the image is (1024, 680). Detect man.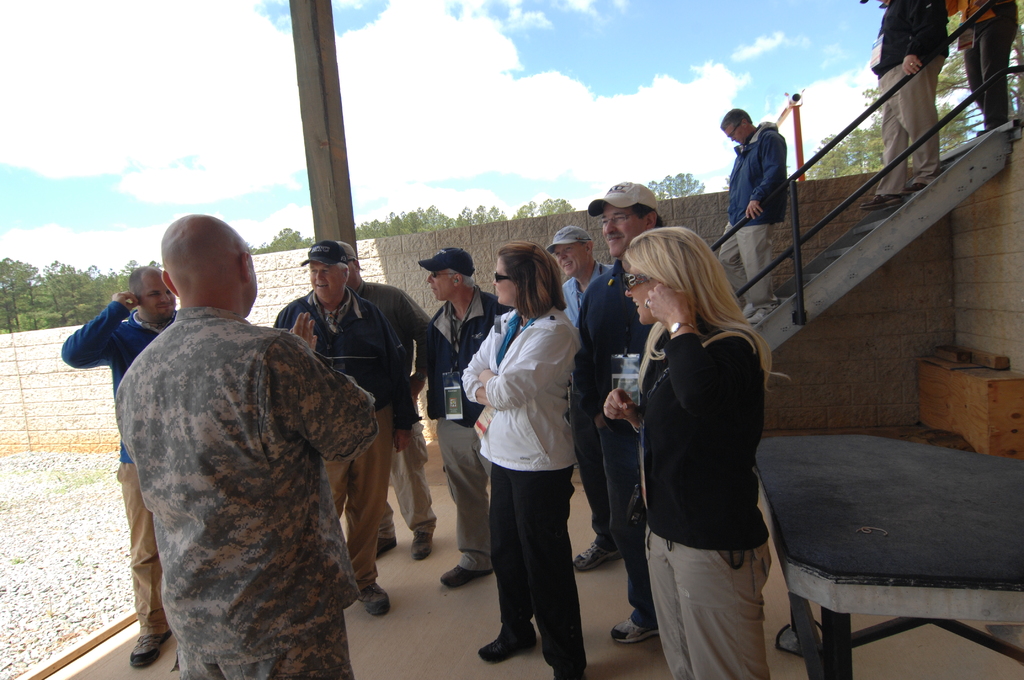
Detection: (left=426, top=241, right=527, bottom=585).
